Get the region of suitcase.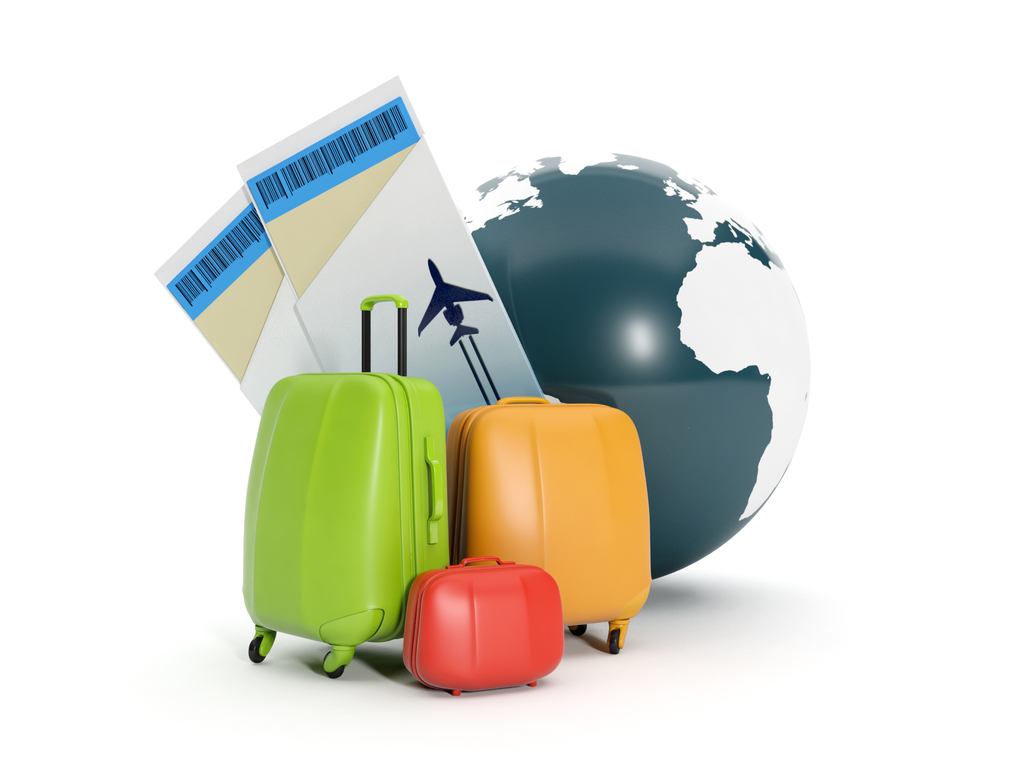
[x1=241, y1=291, x2=456, y2=684].
